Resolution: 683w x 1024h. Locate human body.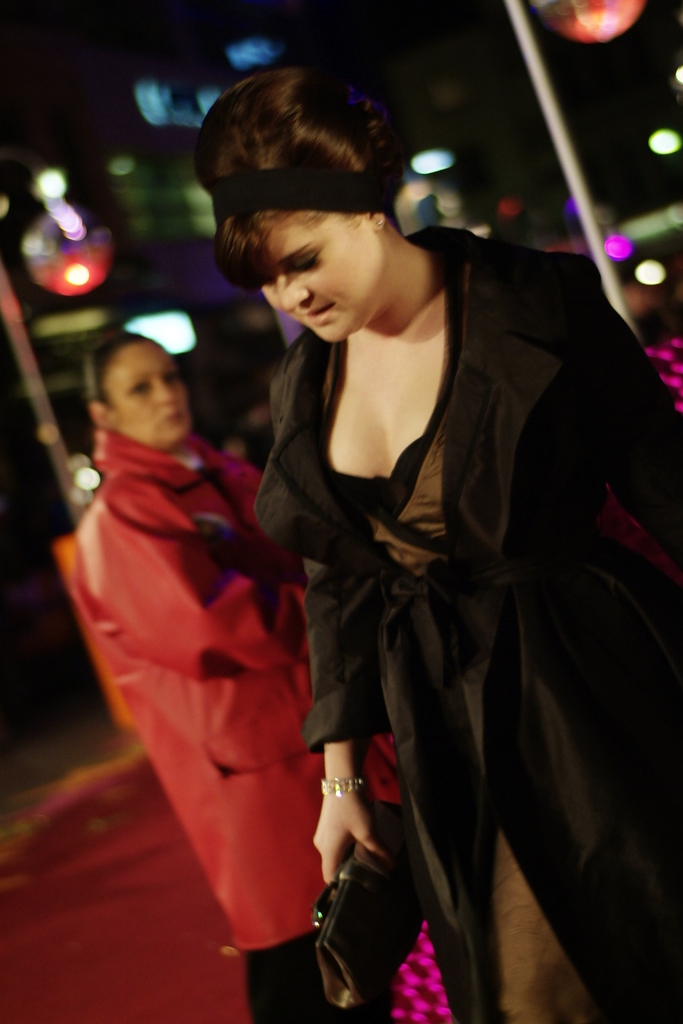
rect(191, 63, 682, 1023).
